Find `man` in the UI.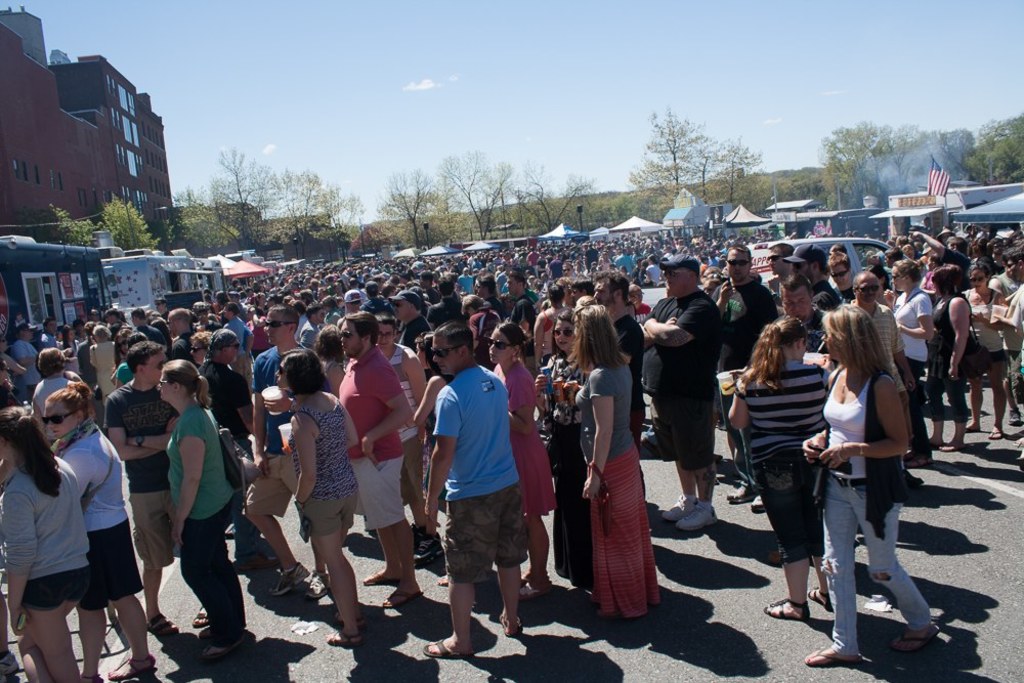
UI element at 822 236 888 366.
